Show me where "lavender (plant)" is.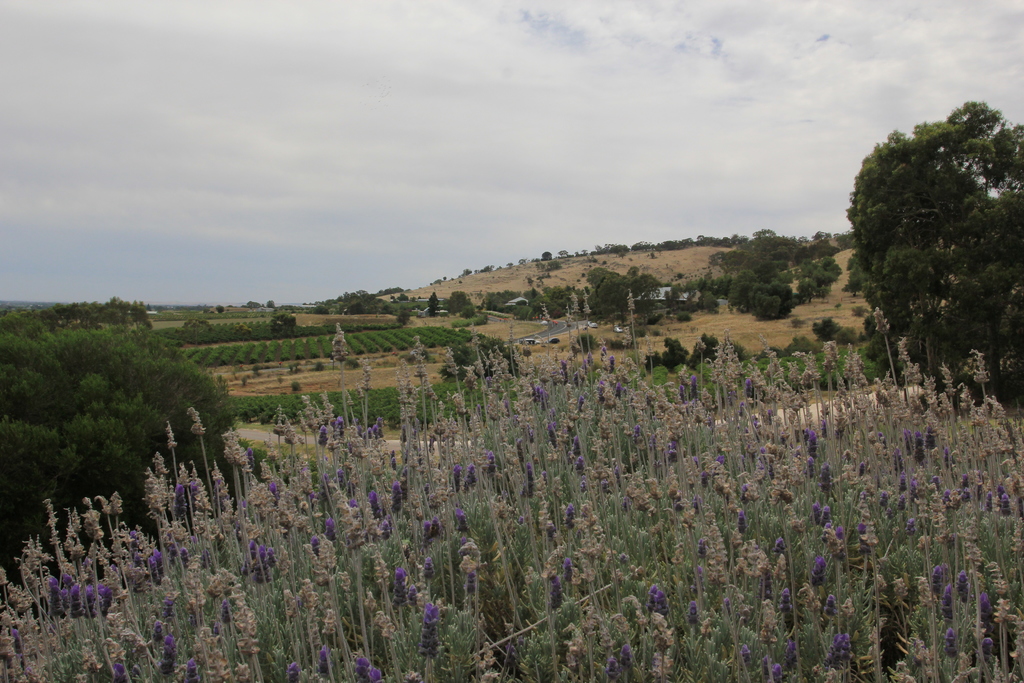
"lavender (plant)" is at 486 451 496 475.
